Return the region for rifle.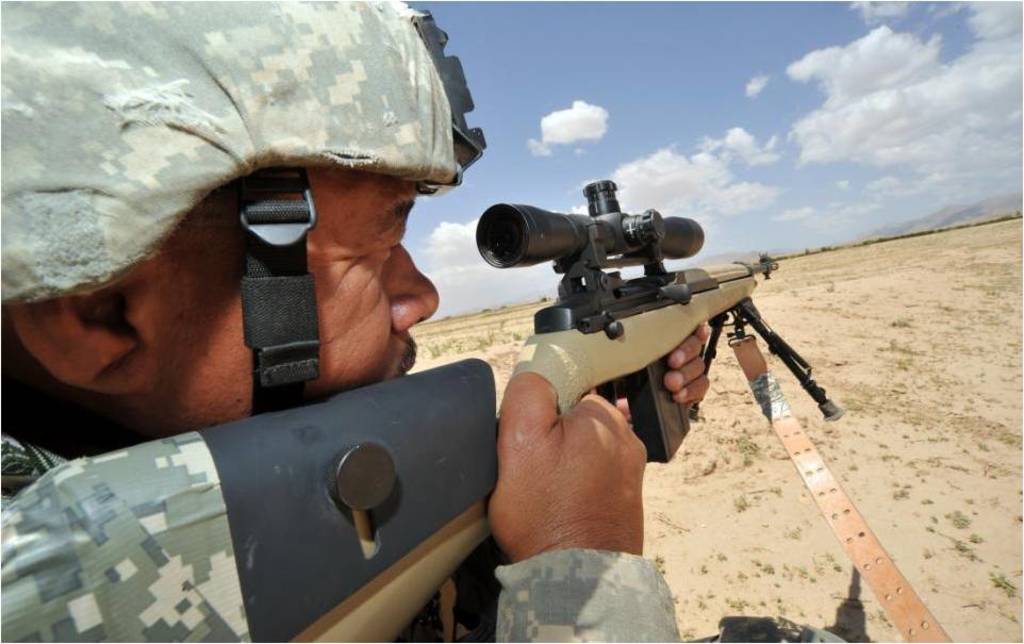
[0, 178, 916, 643].
